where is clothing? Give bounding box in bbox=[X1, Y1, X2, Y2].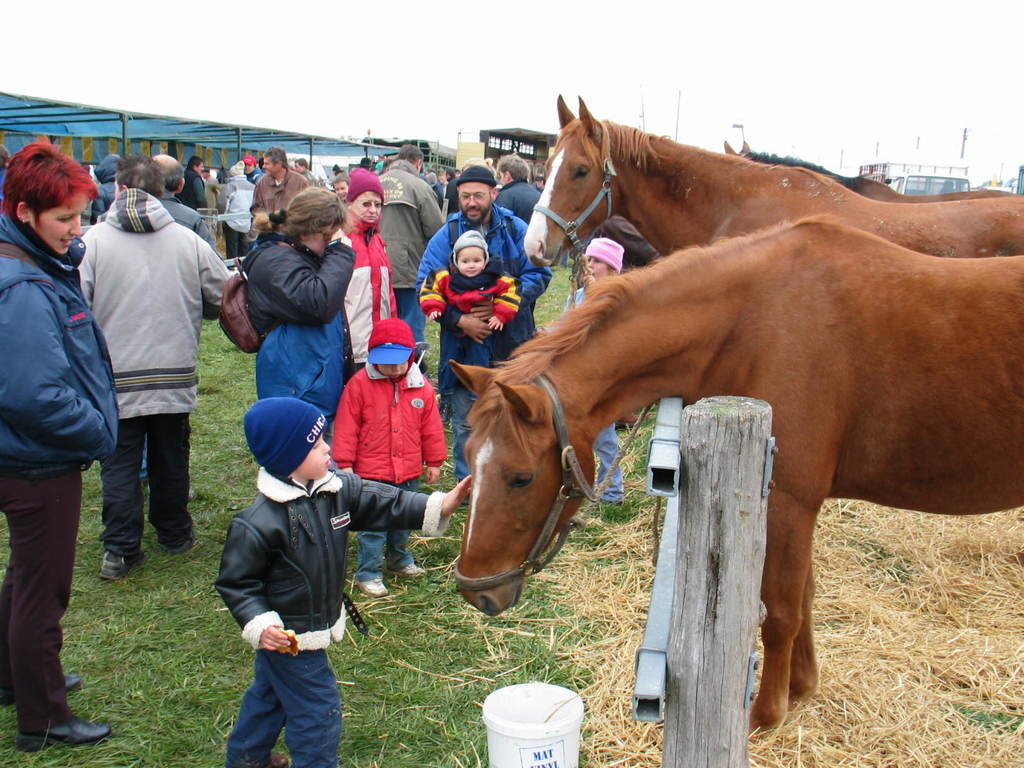
bbox=[412, 200, 552, 470].
